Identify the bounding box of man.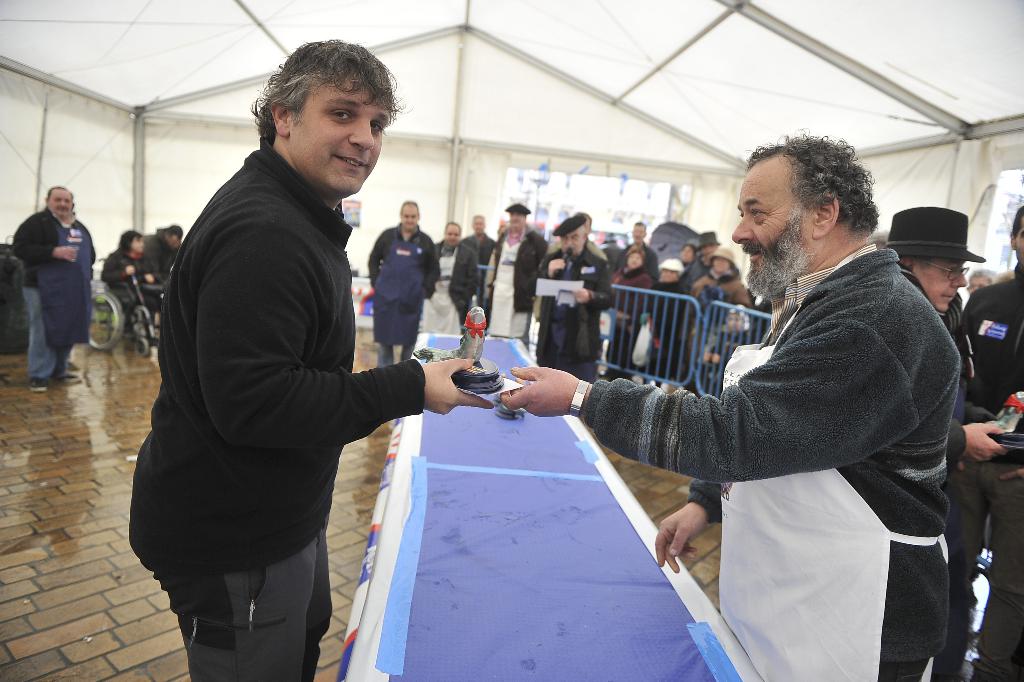
(left=492, top=130, right=964, bottom=681).
